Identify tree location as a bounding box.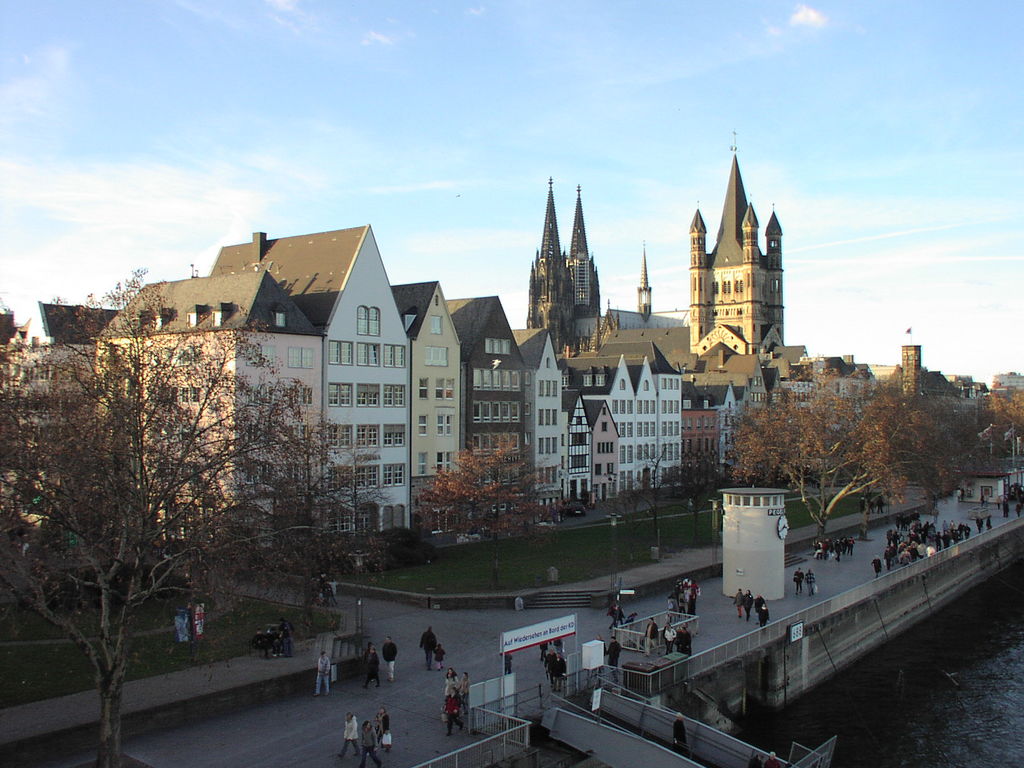
<box>419,441,544,539</box>.
